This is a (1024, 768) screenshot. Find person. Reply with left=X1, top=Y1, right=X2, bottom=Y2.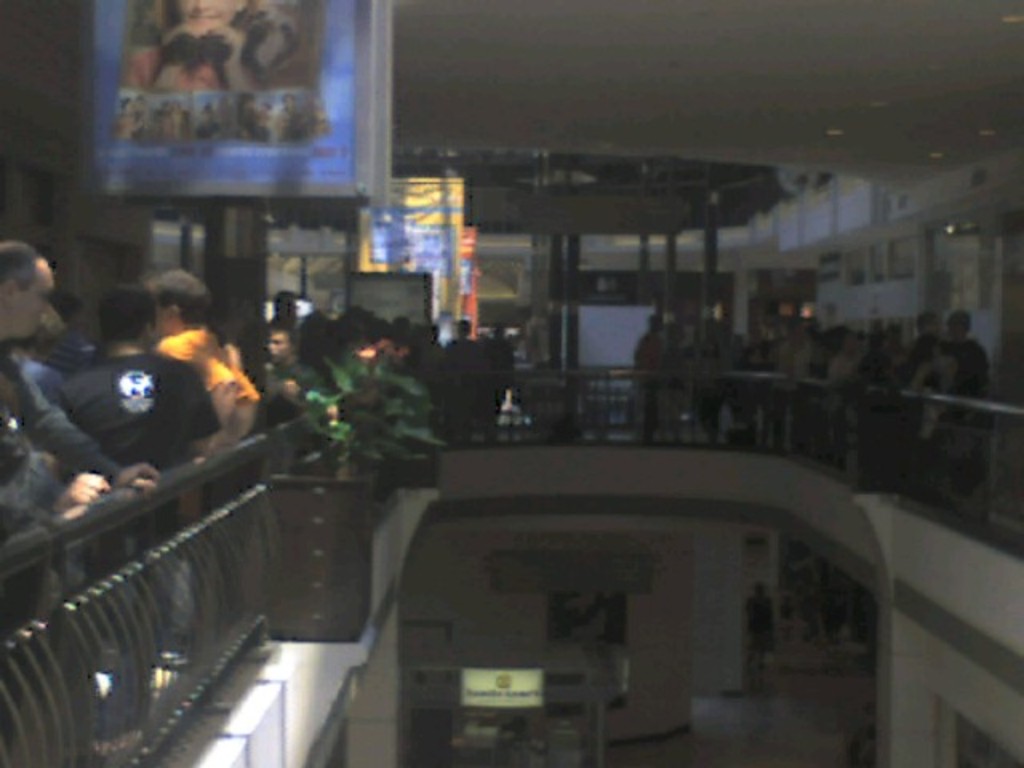
left=272, top=291, right=298, bottom=325.
